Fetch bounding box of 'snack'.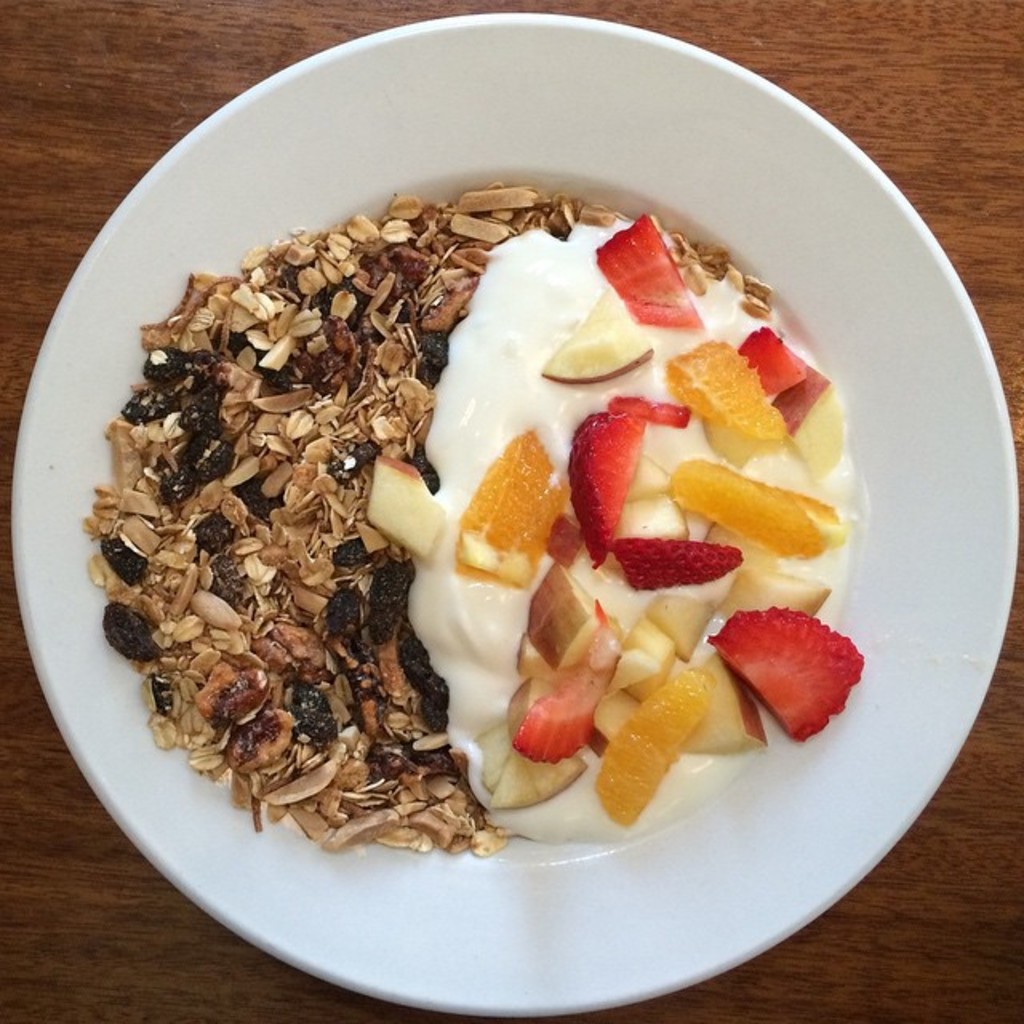
Bbox: box=[62, 187, 878, 867].
